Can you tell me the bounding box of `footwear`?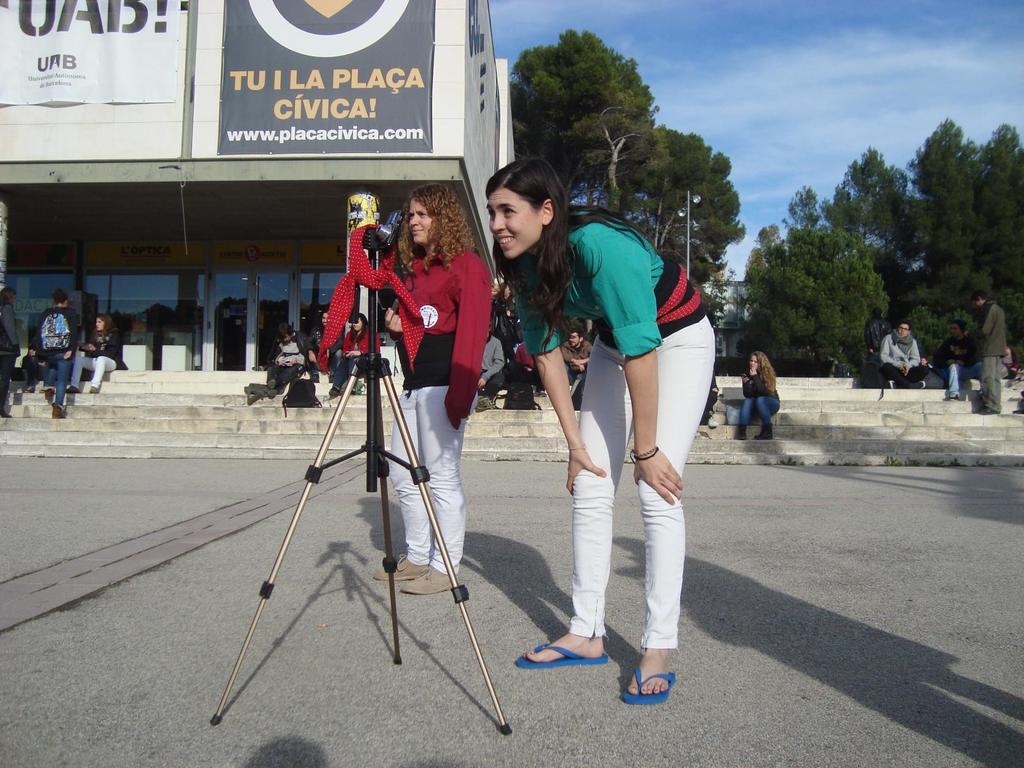
<bbox>44, 387, 54, 401</bbox>.
